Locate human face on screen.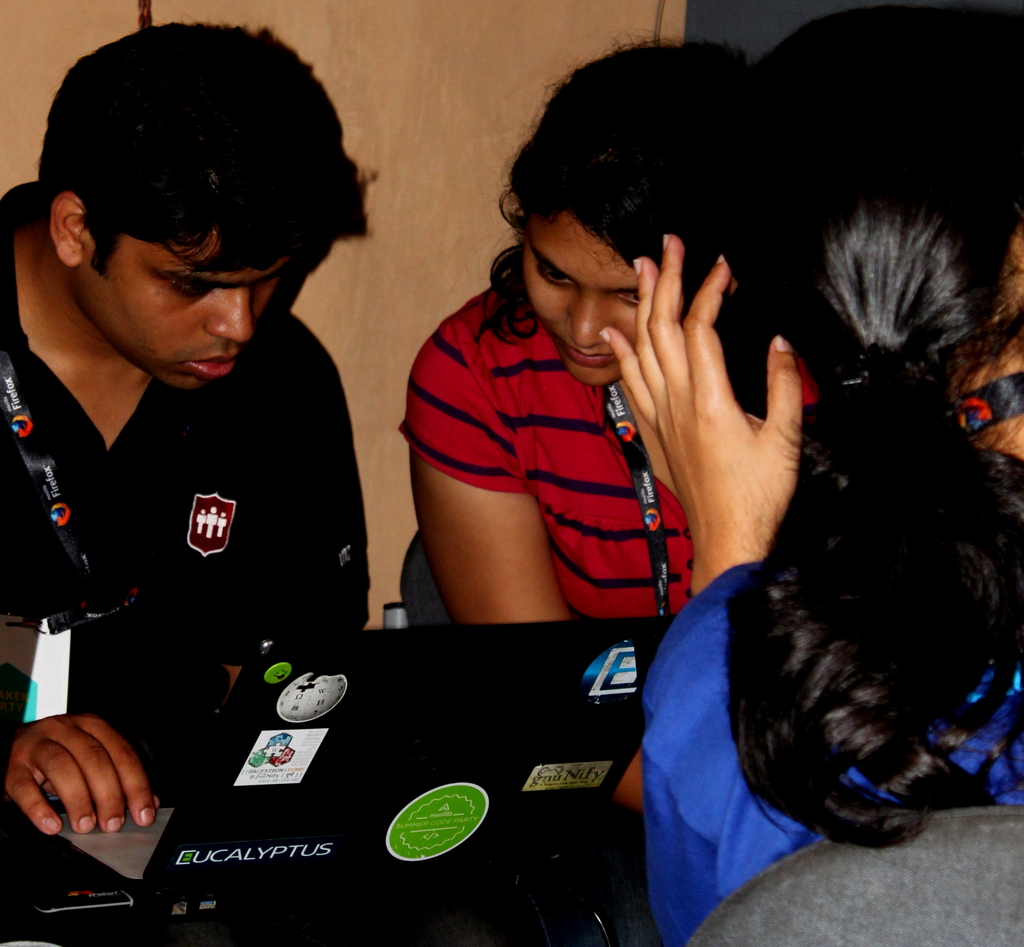
On screen at 522:205:636:391.
